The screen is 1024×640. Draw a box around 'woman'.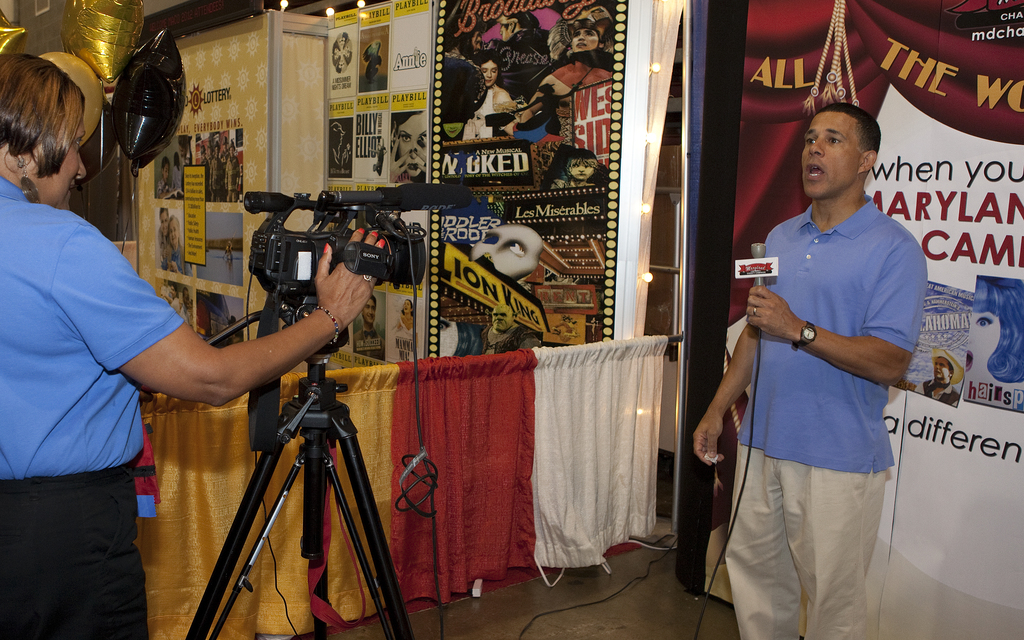
{"left": 389, "top": 113, "right": 429, "bottom": 179}.
